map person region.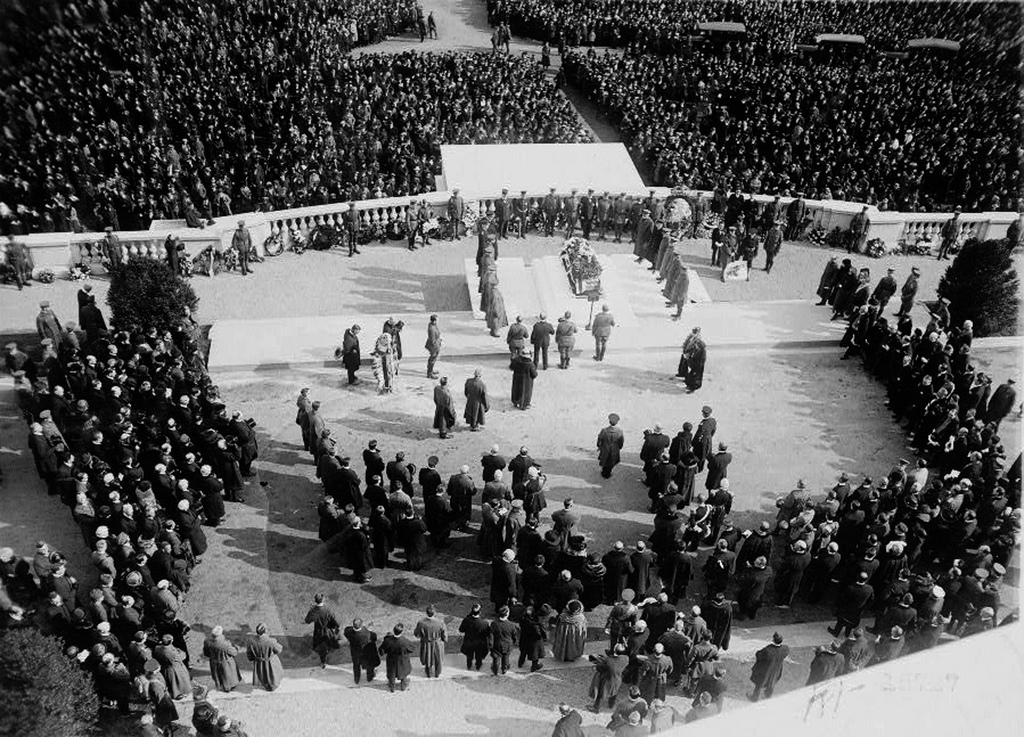
Mapped to bbox=(416, 15, 427, 42).
